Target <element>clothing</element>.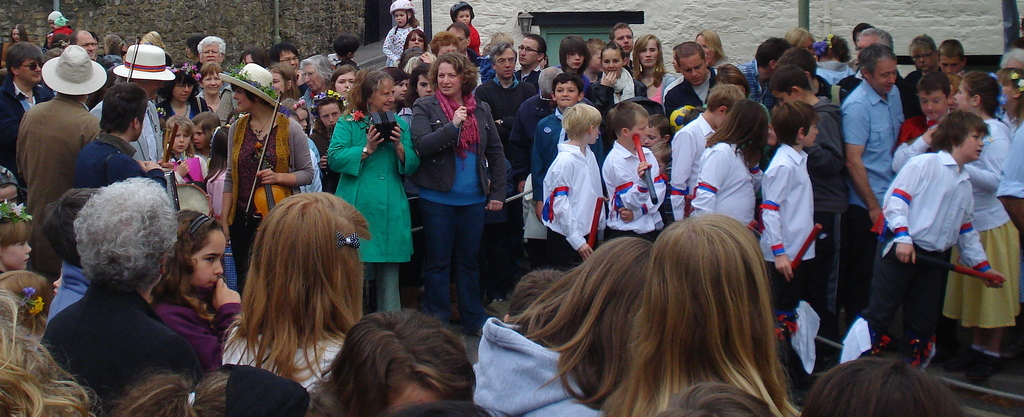
Target region: left=768, top=265, right=818, bottom=356.
